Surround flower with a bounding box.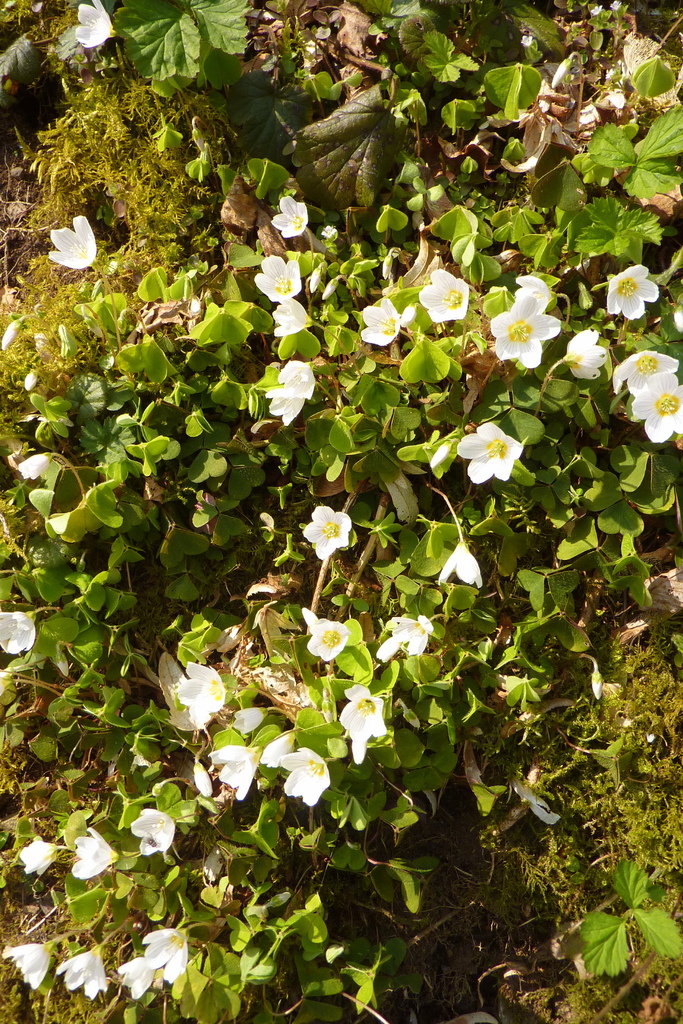
bbox(301, 502, 352, 563).
